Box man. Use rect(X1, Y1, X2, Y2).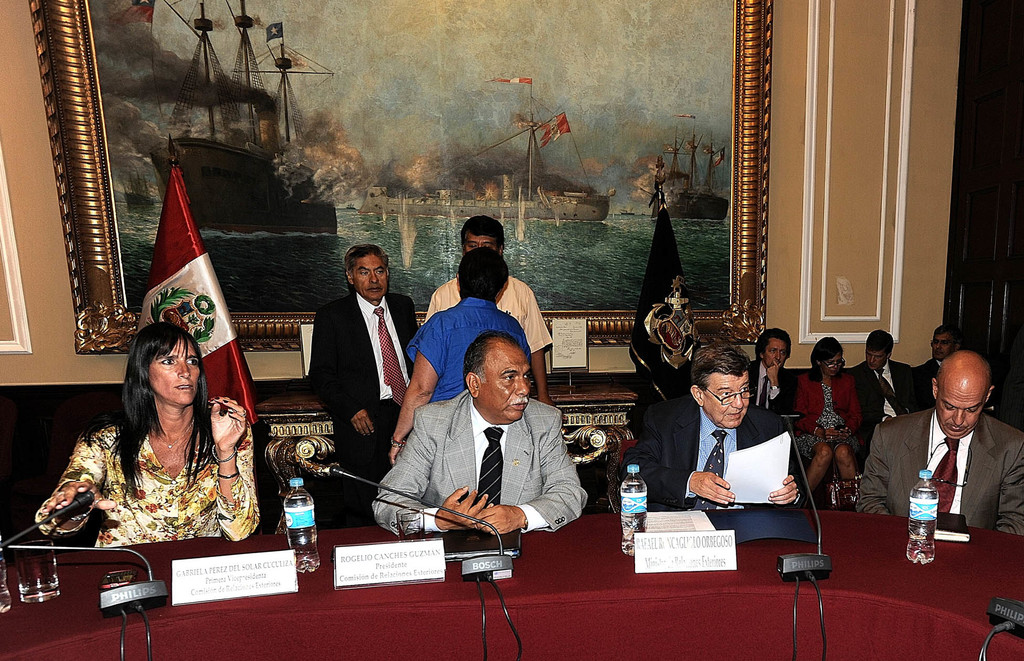
rect(381, 246, 540, 468).
